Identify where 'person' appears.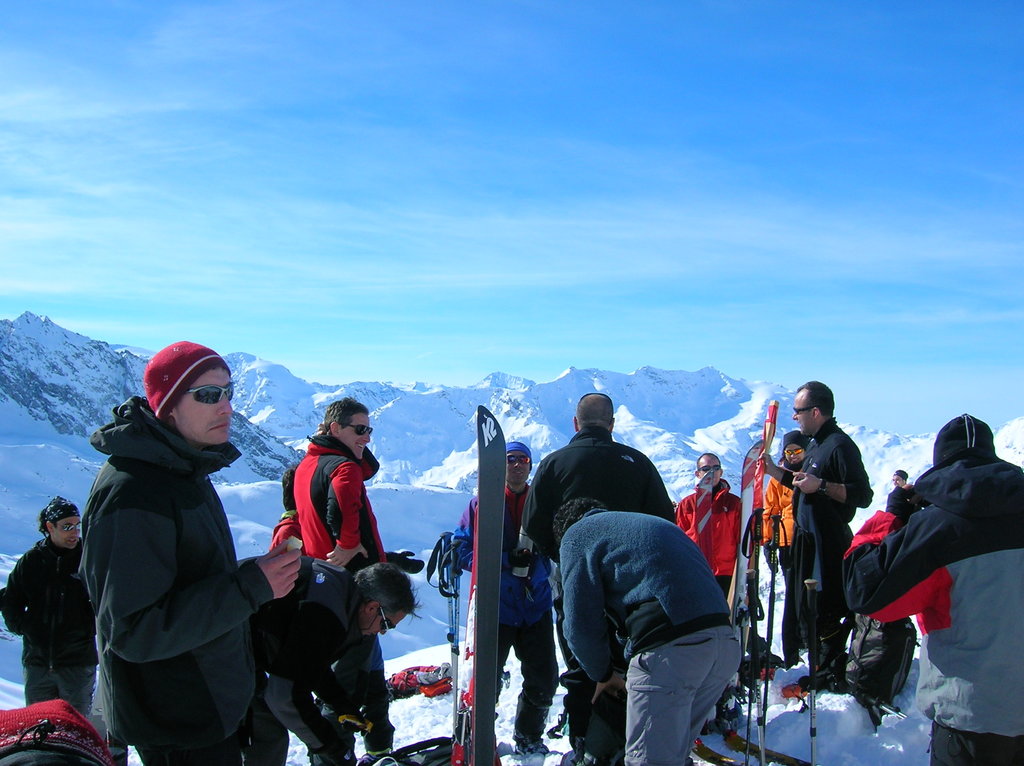
Appears at bbox=(543, 488, 748, 765).
